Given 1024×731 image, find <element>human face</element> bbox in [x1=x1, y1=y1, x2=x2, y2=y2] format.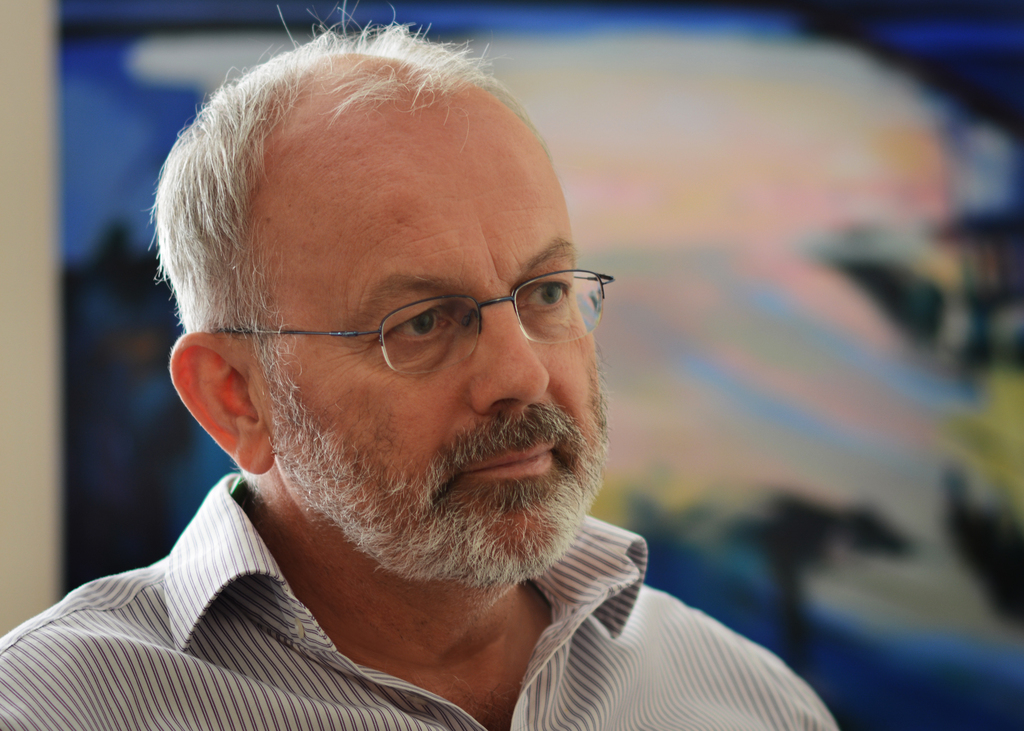
[x1=250, y1=96, x2=601, y2=565].
